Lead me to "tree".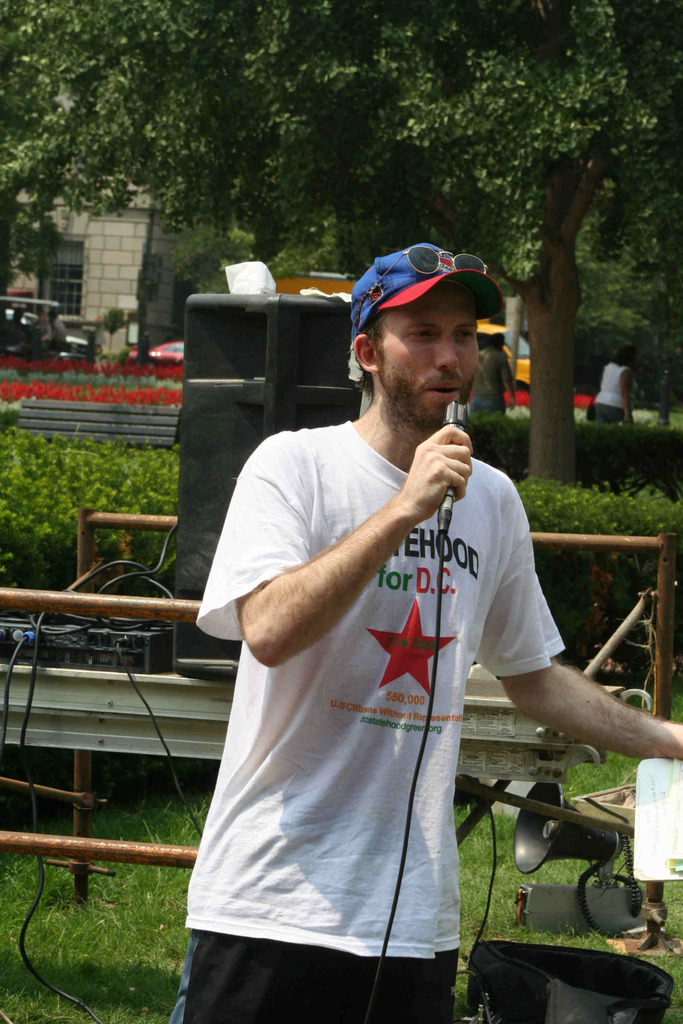
Lead to select_region(0, 1, 71, 300).
